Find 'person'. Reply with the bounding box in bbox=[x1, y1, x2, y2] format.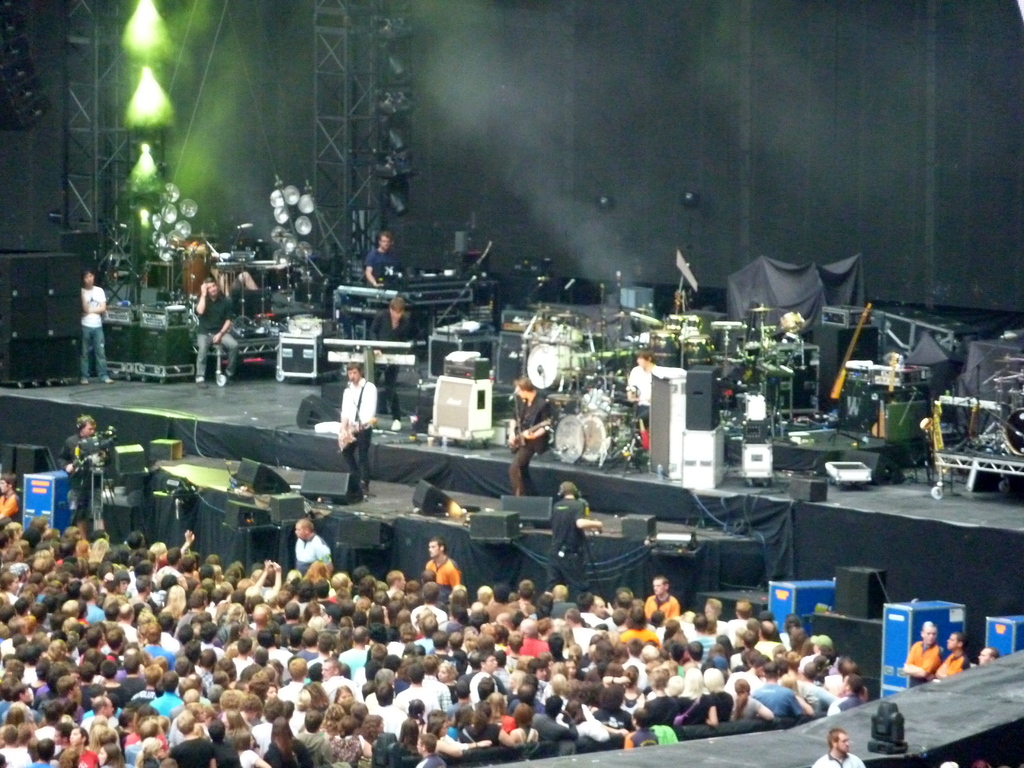
bbox=[198, 277, 239, 379].
